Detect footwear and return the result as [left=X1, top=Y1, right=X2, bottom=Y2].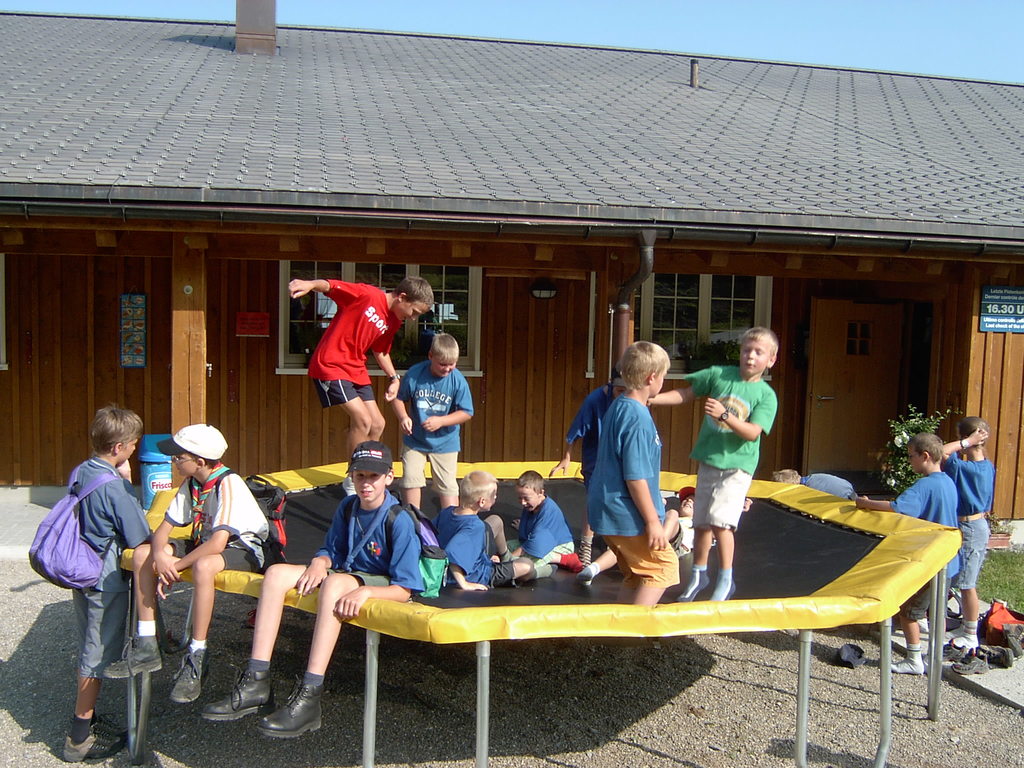
[left=100, top=637, right=163, bottom=687].
